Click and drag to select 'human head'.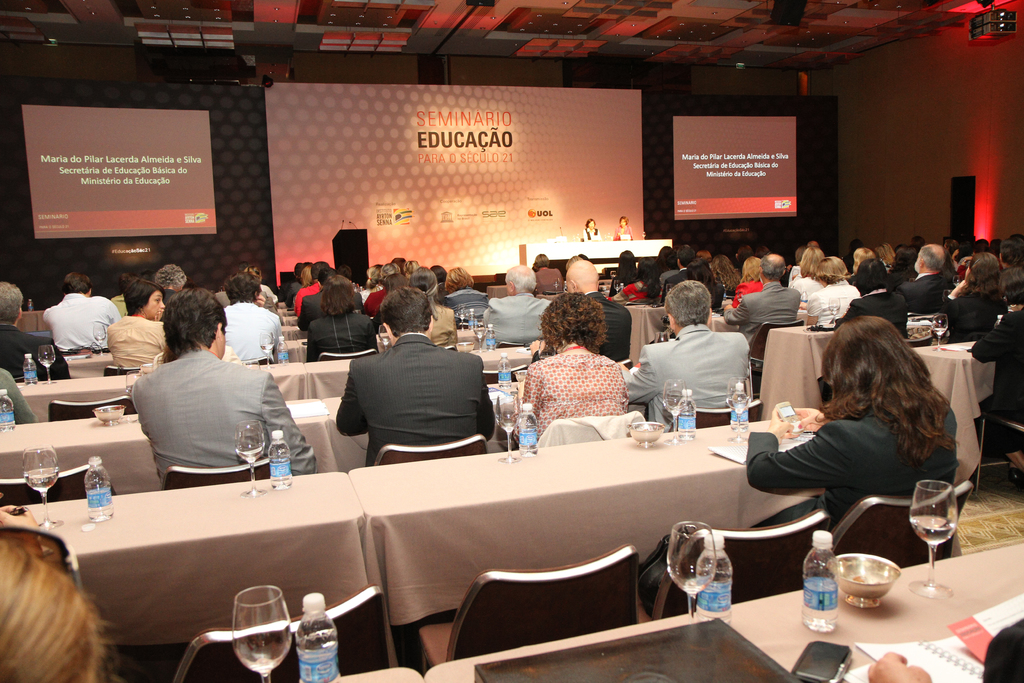
Selection: [741,253,759,279].
